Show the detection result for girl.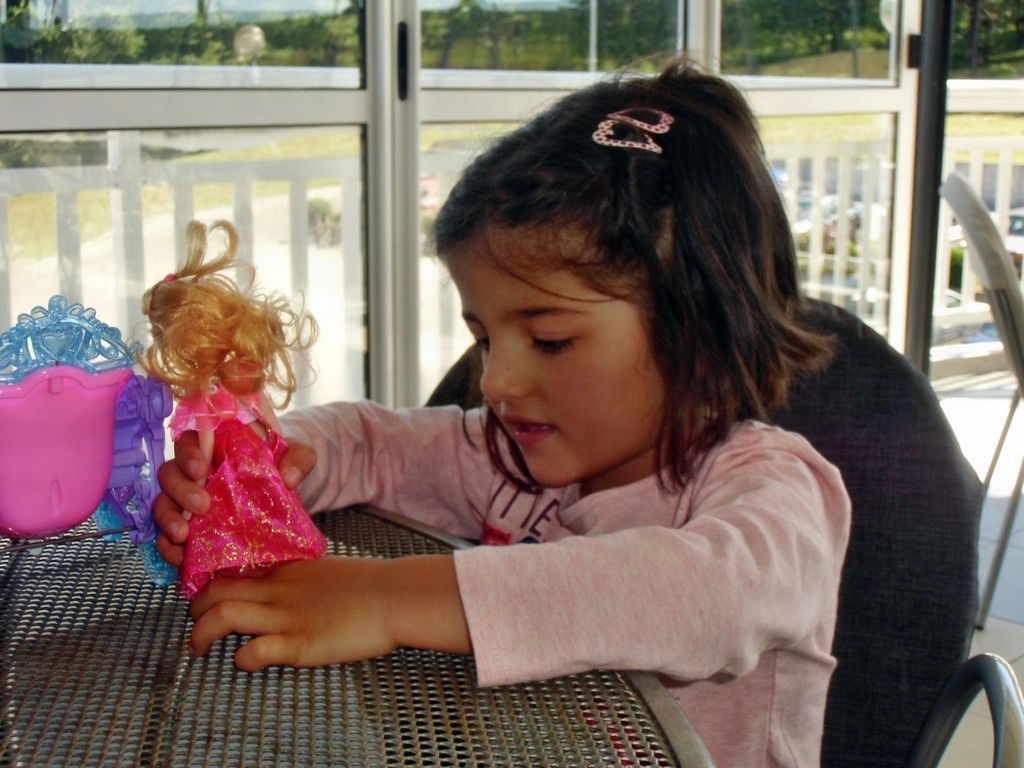
l=151, t=52, r=852, b=767.
